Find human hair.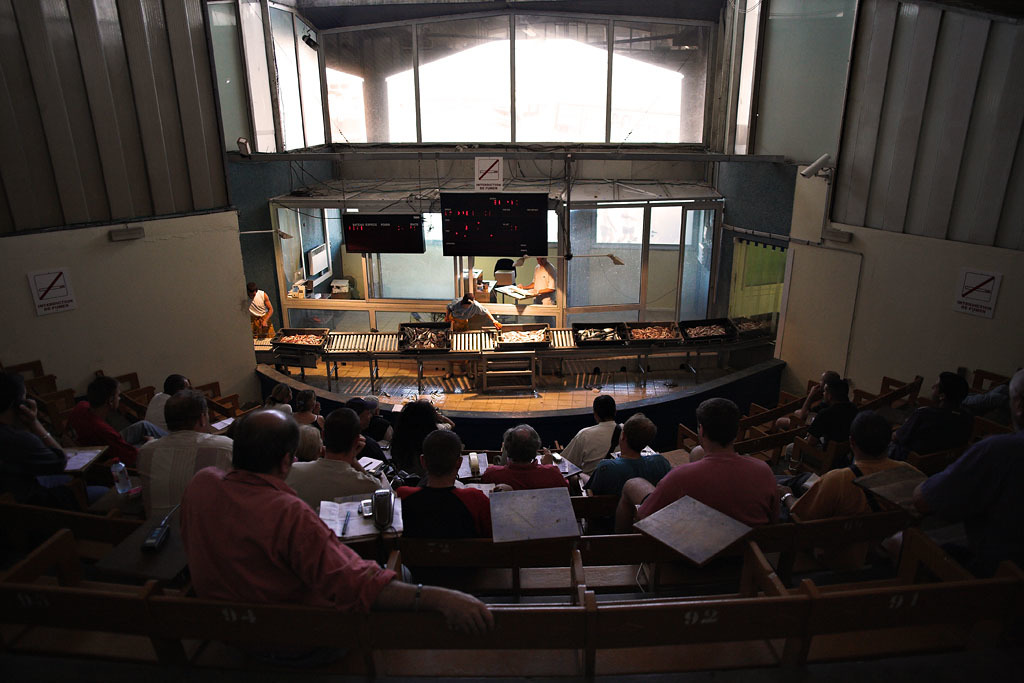
bbox(825, 373, 842, 387).
